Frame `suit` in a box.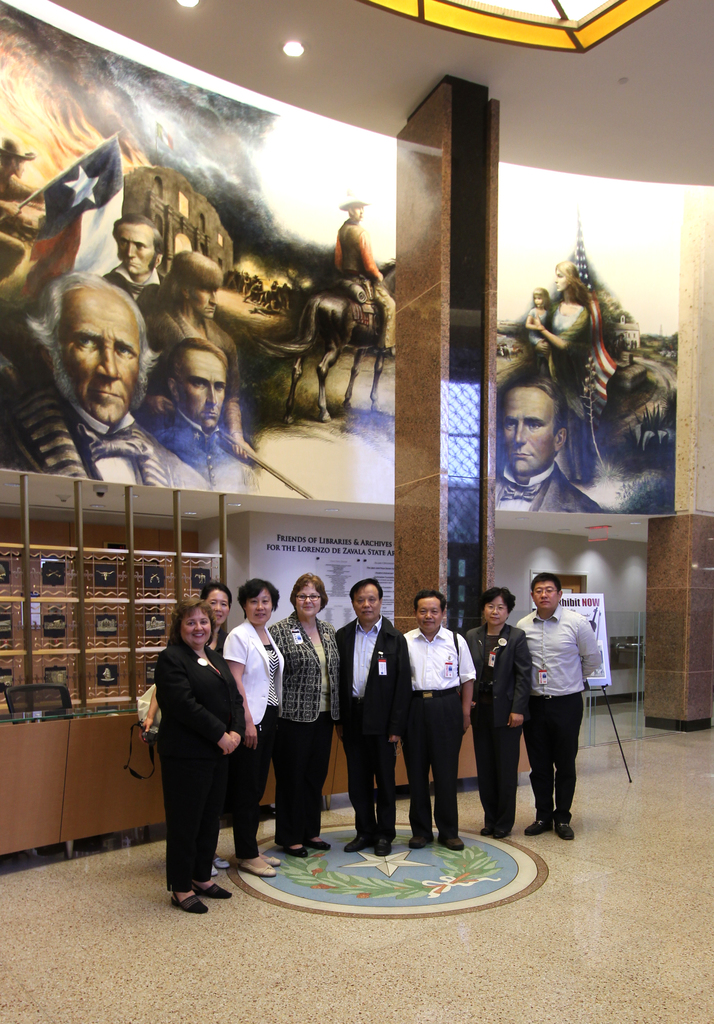
155/413/258/492.
